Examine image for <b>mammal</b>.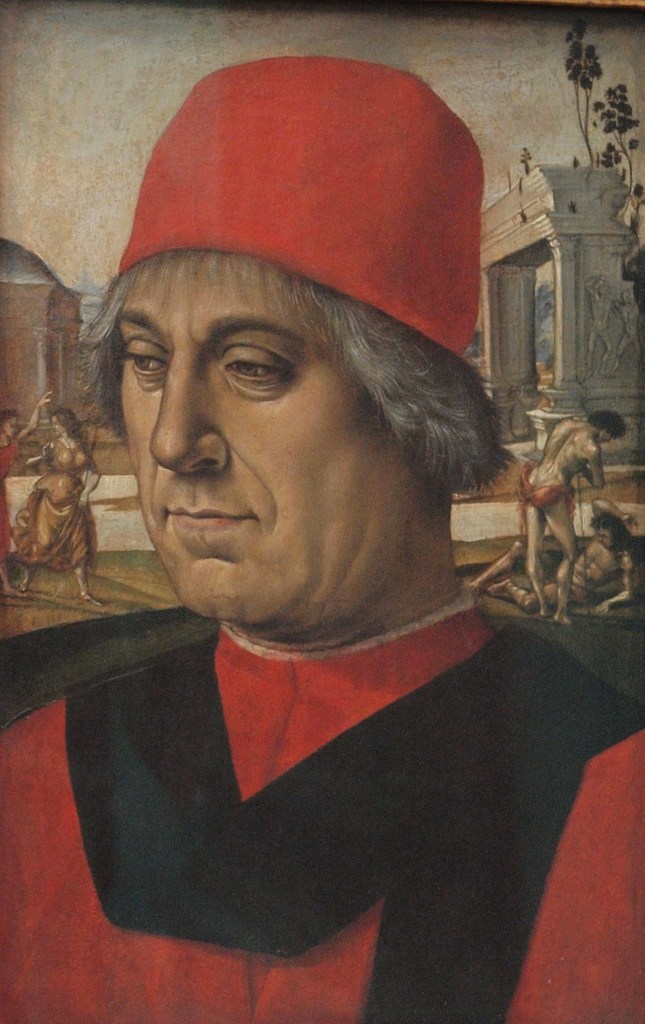
Examination result: detection(11, 410, 113, 606).
